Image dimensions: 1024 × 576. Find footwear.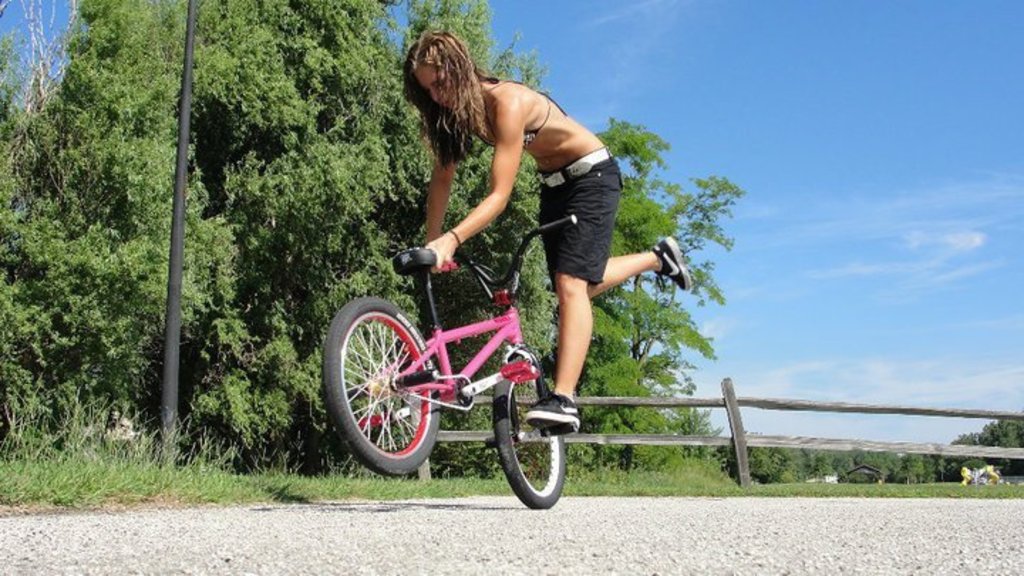
653, 235, 687, 290.
